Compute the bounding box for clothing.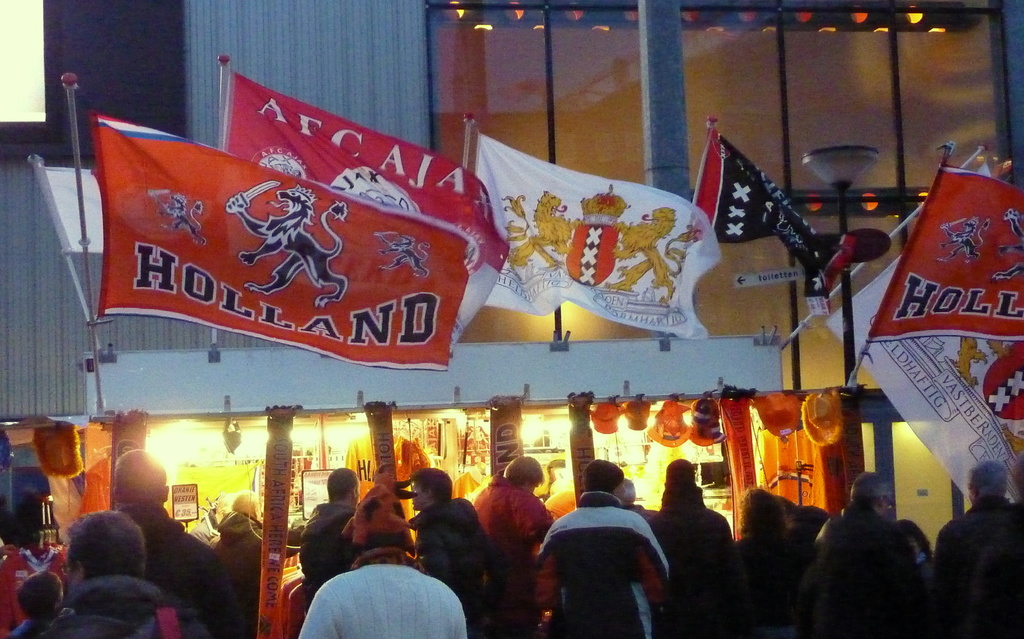
select_region(296, 545, 472, 638).
